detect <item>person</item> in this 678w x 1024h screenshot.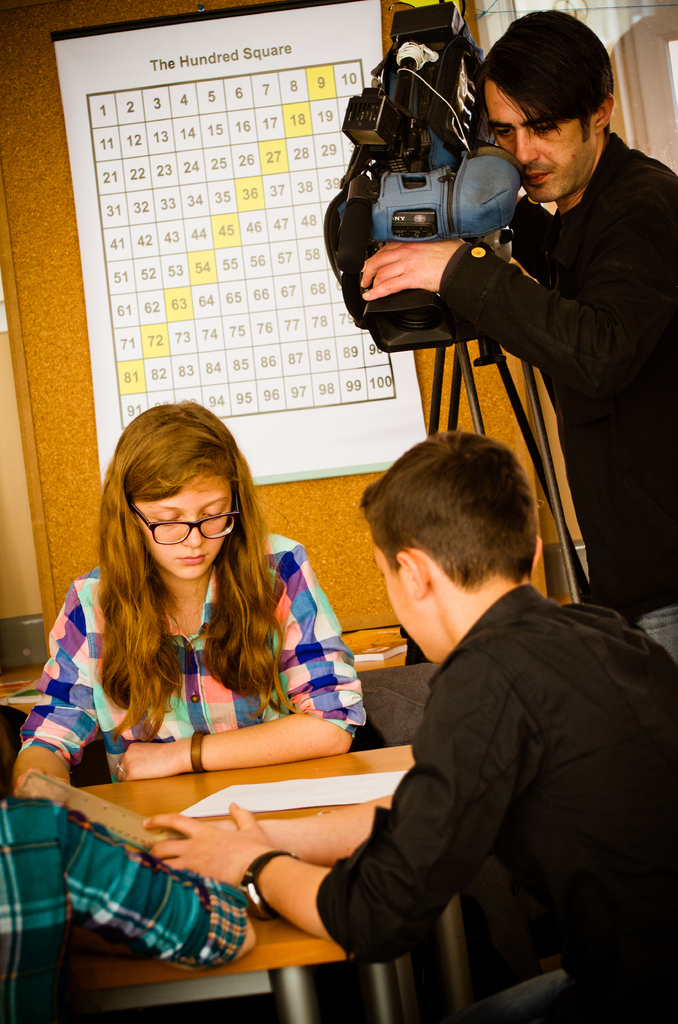
Detection: 398 12 655 653.
